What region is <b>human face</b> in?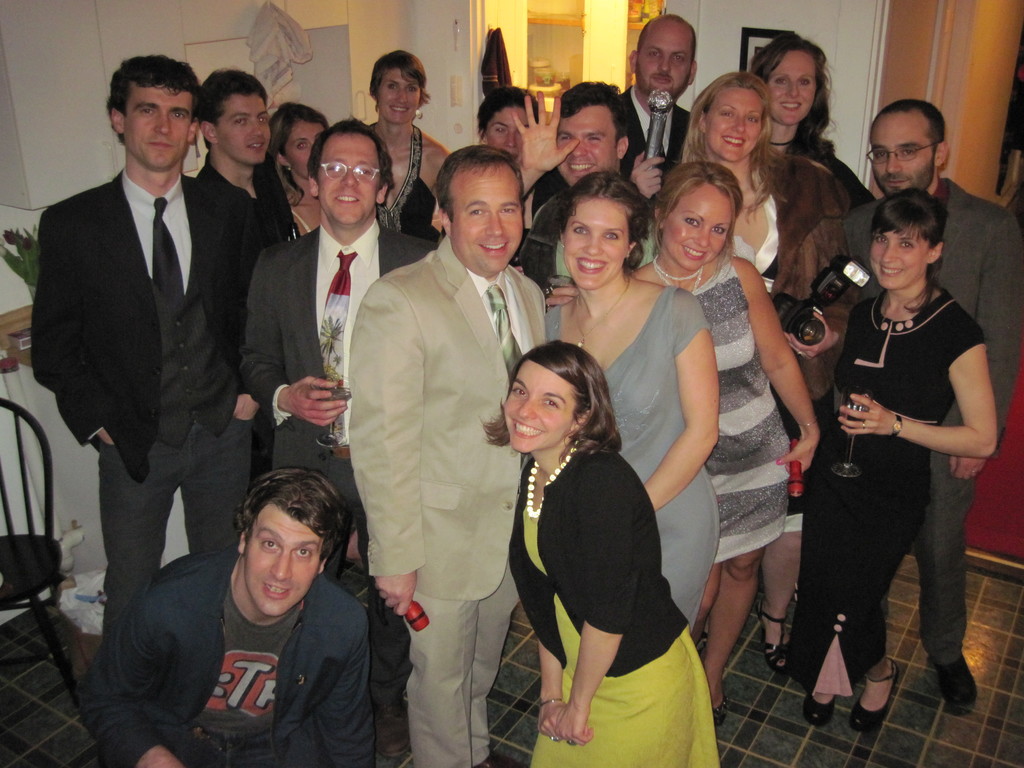
left=499, top=354, right=580, bottom=454.
